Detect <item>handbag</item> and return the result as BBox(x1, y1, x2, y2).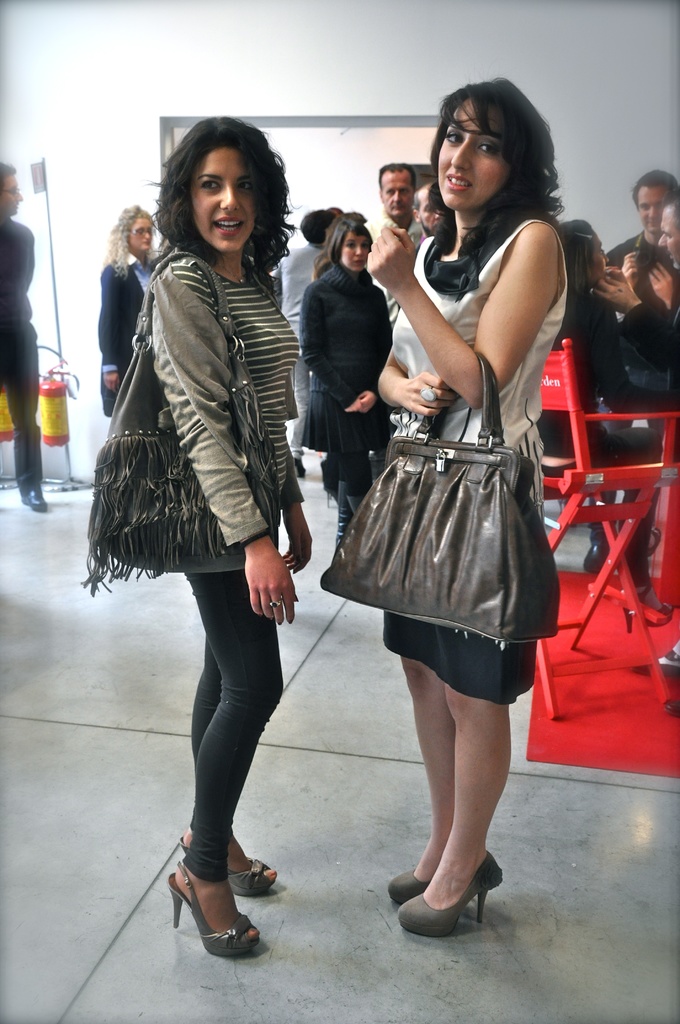
BBox(81, 253, 280, 596).
